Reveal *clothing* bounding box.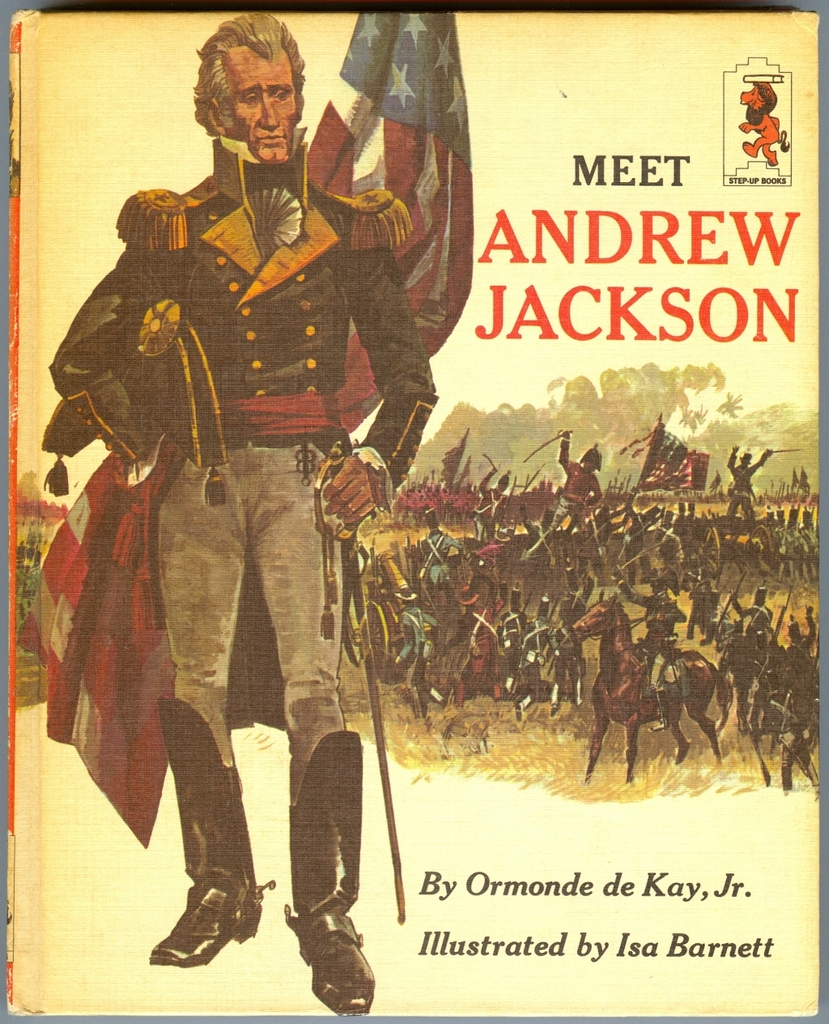
Revealed: 46, 85, 417, 860.
